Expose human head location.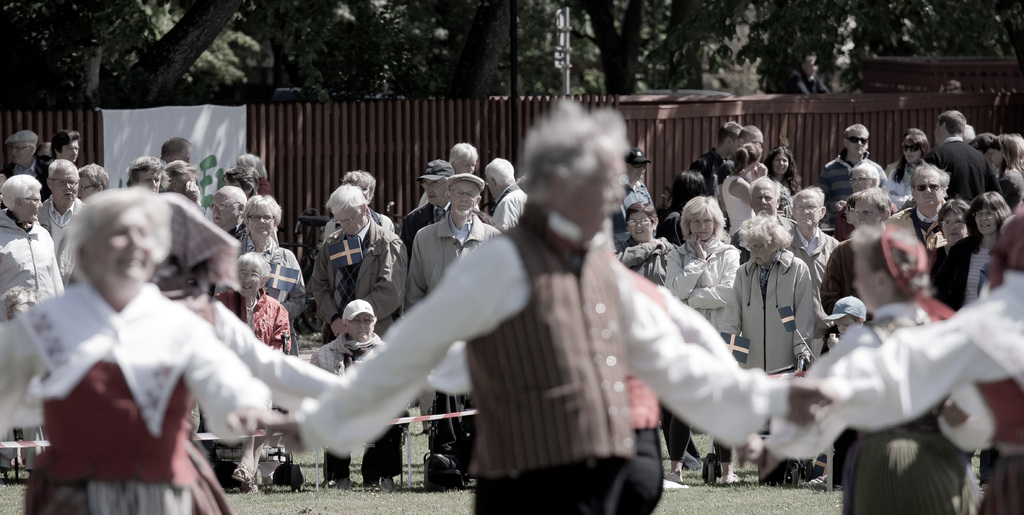
Exposed at {"x1": 673, "y1": 169, "x2": 710, "y2": 202}.
